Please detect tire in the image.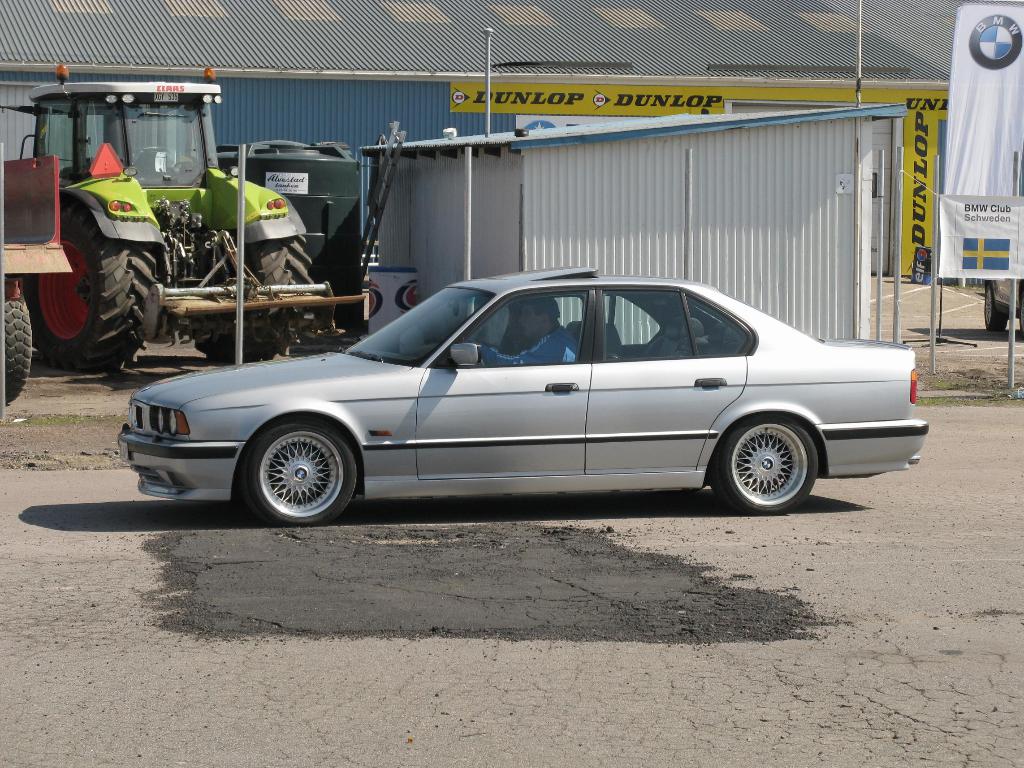
left=180, top=234, right=313, bottom=368.
